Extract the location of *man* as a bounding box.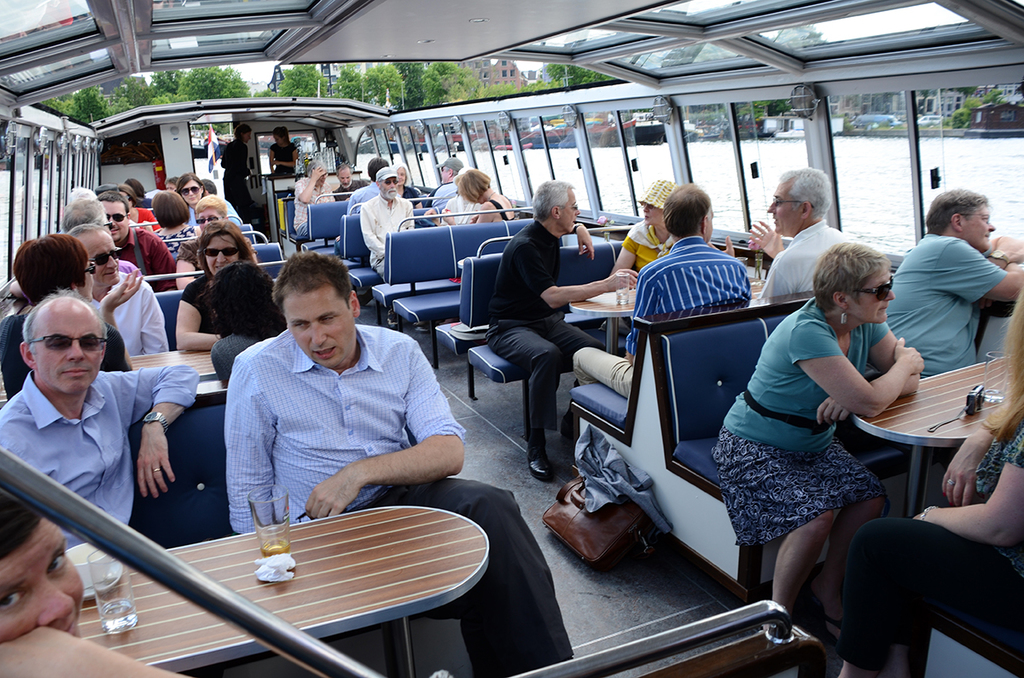
[x1=357, y1=164, x2=415, y2=329].
